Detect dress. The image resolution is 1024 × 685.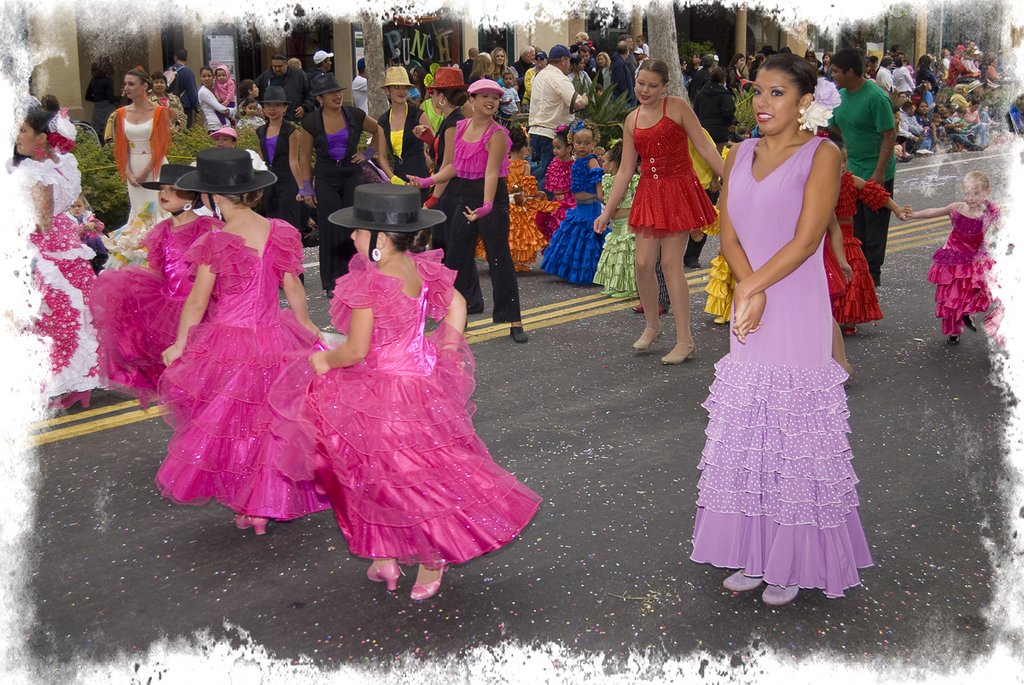
bbox=(125, 117, 168, 221).
